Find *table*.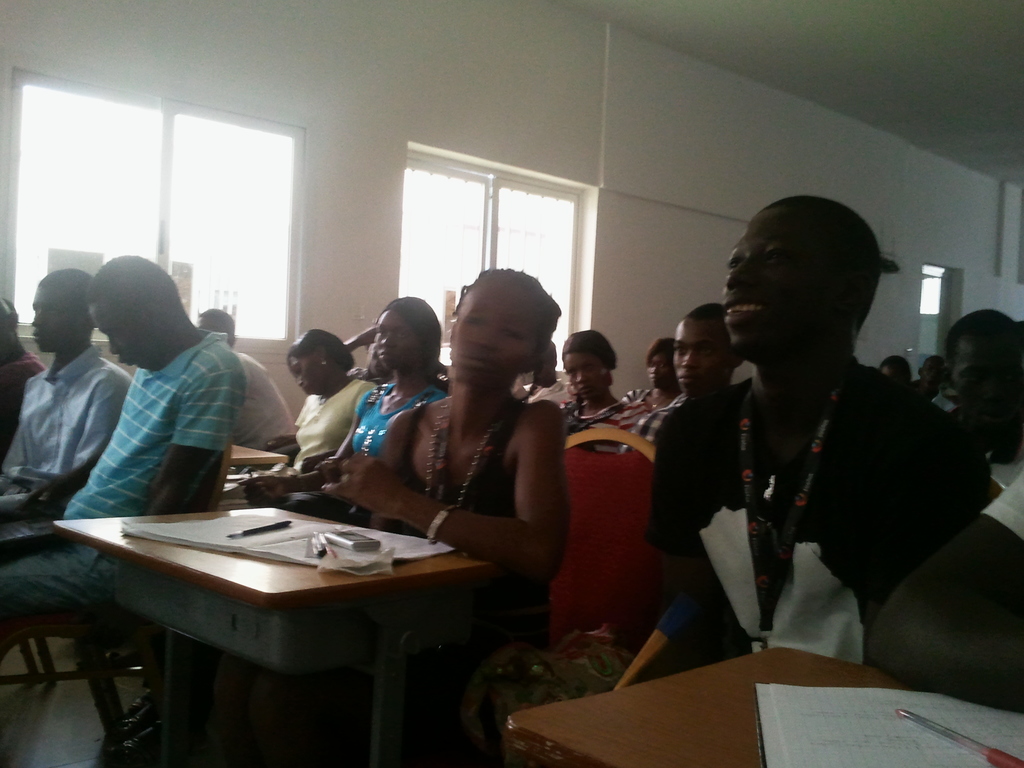
detection(46, 497, 473, 750).
